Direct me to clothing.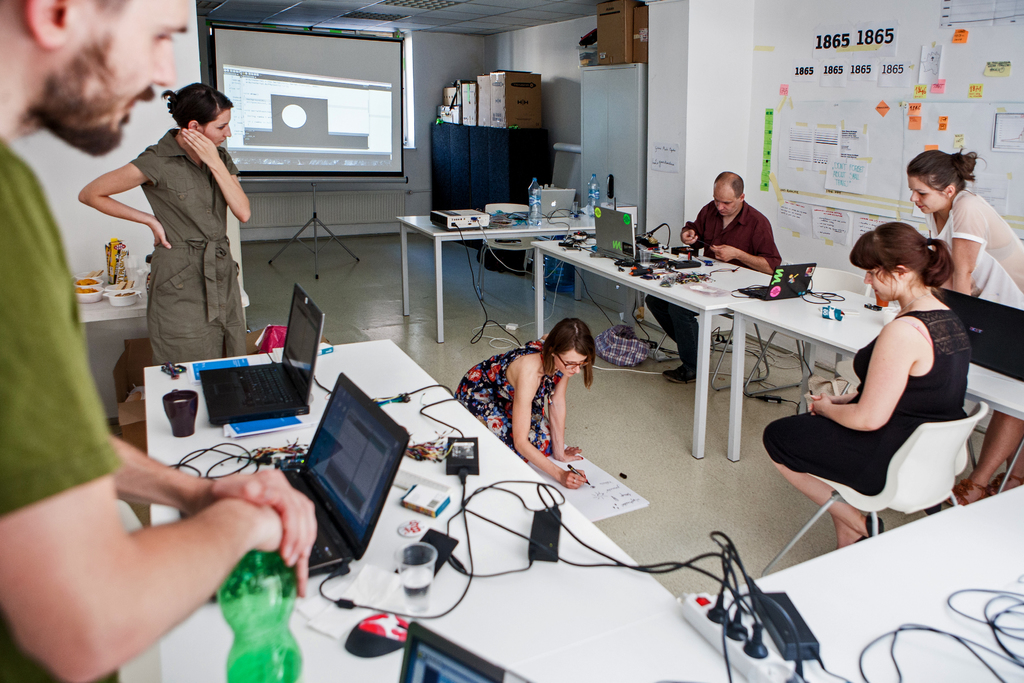
Direction: <bbox>644, 197, 788, 366</bbox>.
